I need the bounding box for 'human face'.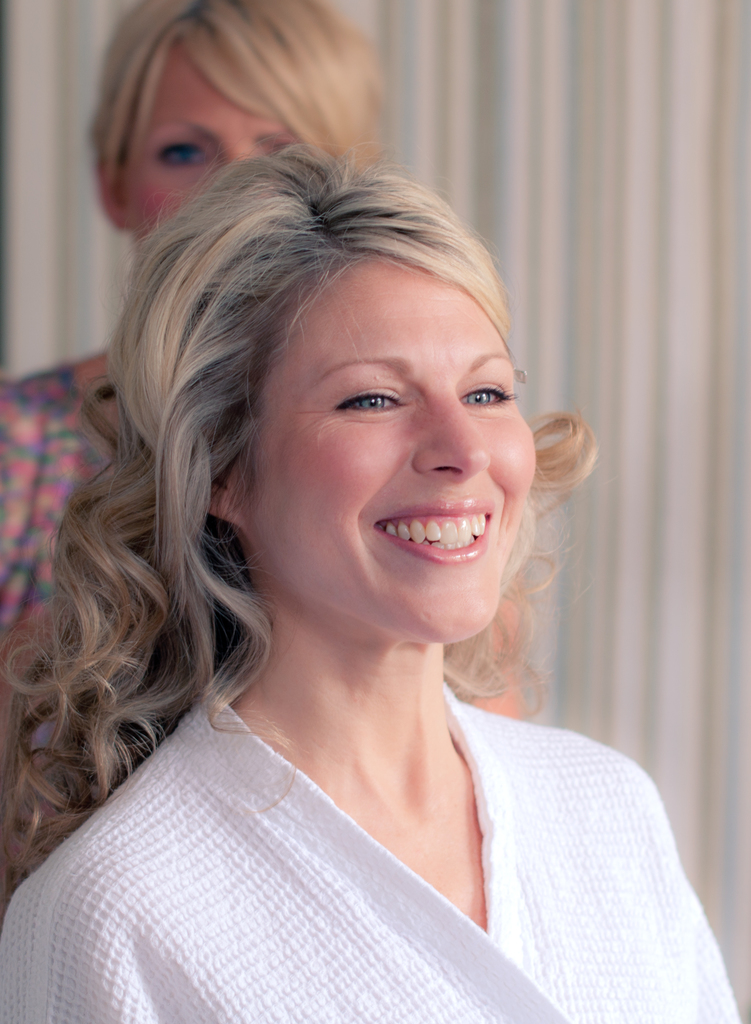
Here it is: box=[128, 43, 303, 246].
